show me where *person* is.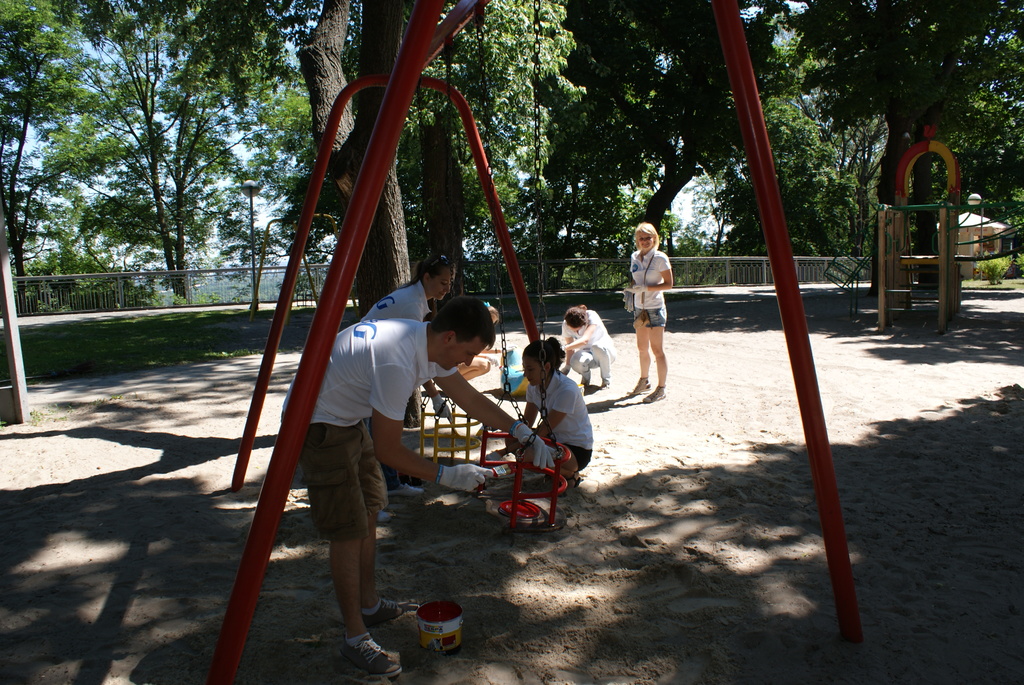
*person* is at 628 219 681 398.
